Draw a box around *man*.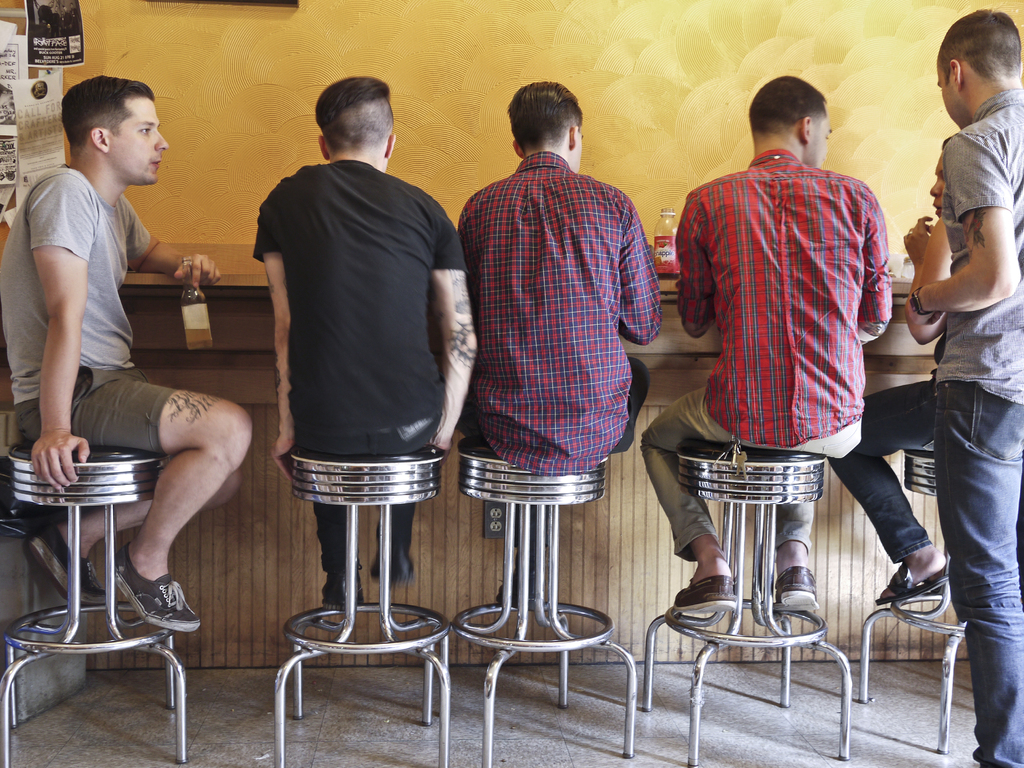
x1=465 y1=72 x2=663 y2=609.
